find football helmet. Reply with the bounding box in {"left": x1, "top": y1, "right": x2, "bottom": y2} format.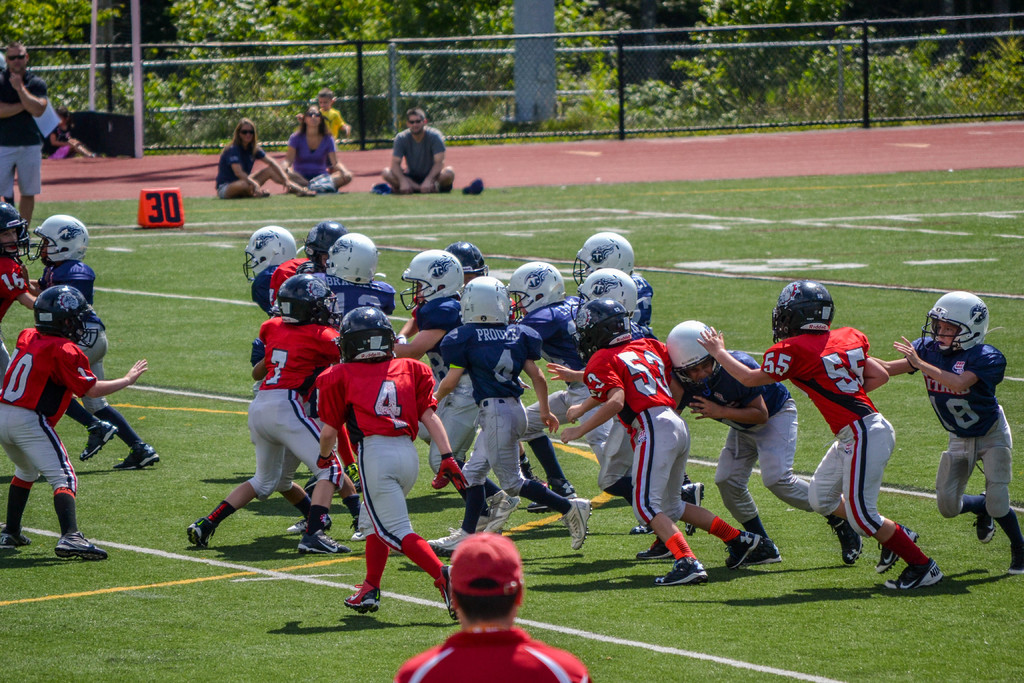
{"left": 771, "top": 278, "right": 840, "bottom": 341}.
